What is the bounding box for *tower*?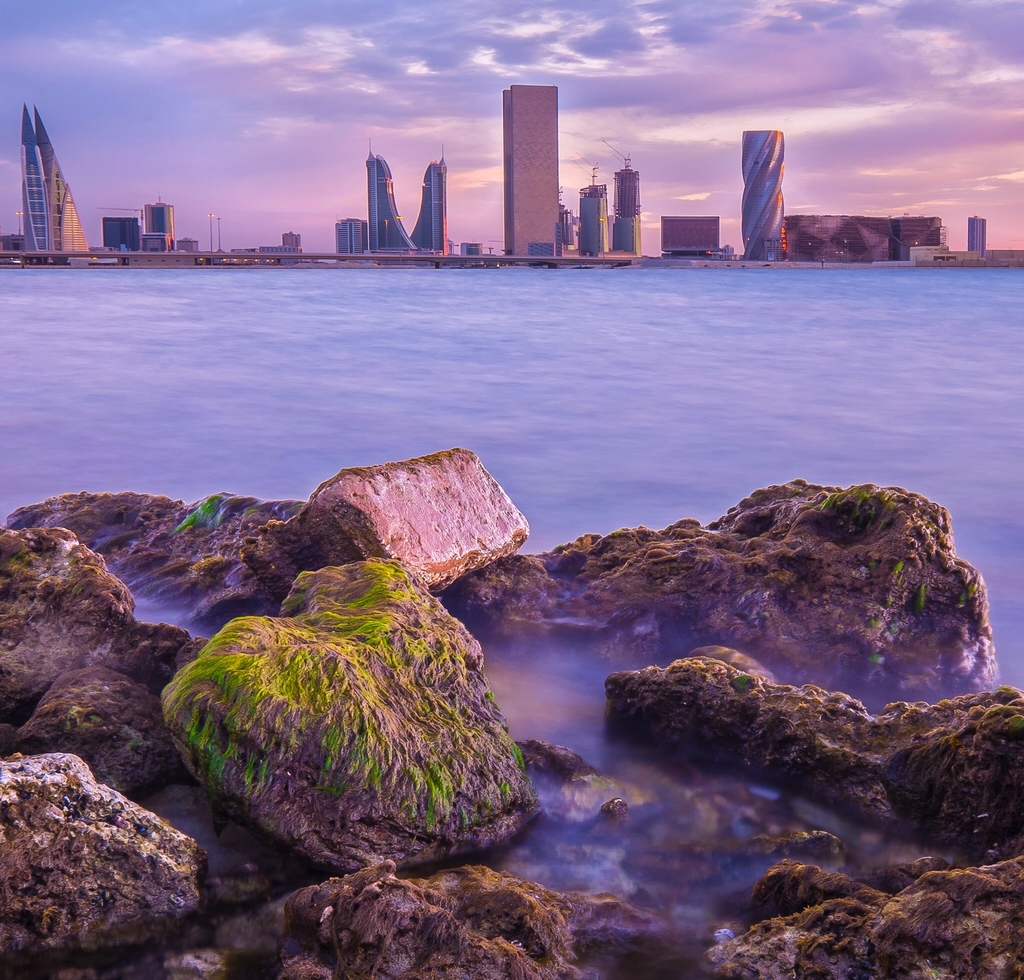
x1=573 y1=182 x2=600 y2=262.
